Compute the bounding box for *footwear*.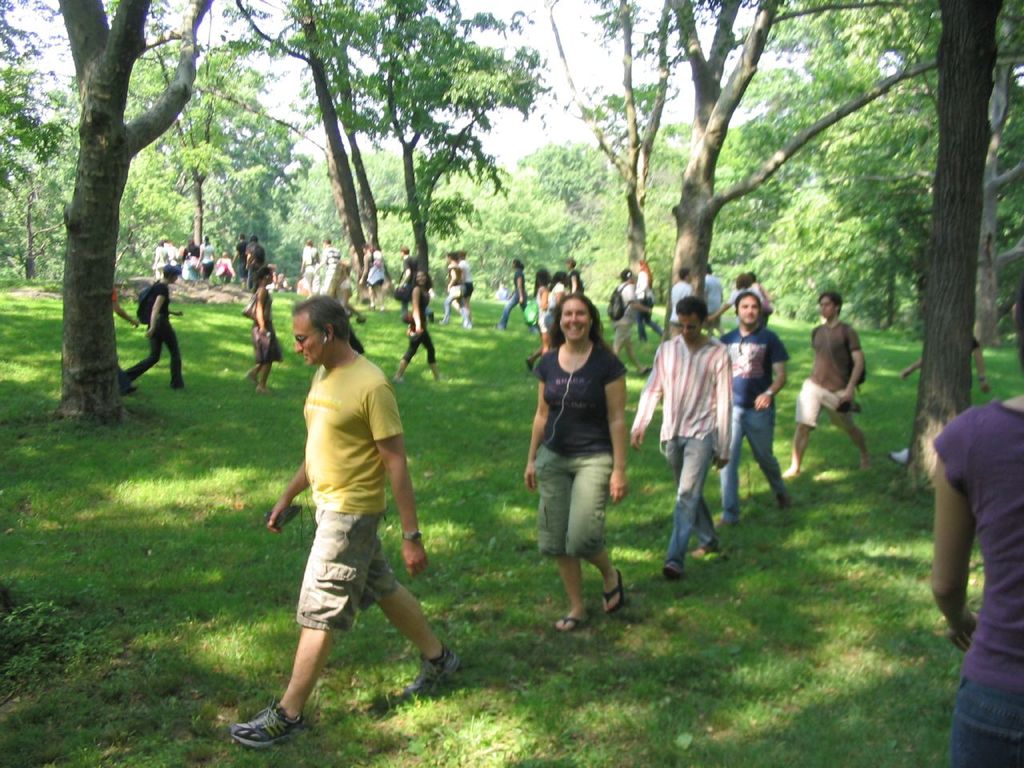
select_region(549, 614, 590, 640).
